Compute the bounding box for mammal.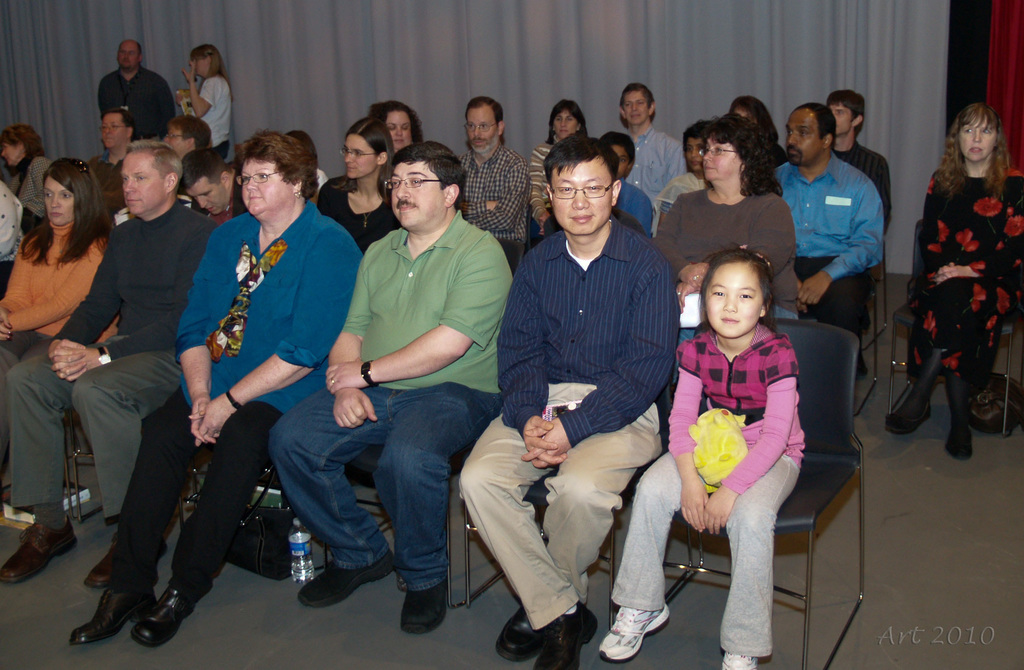
BBox(529, 93, 587, 243).
